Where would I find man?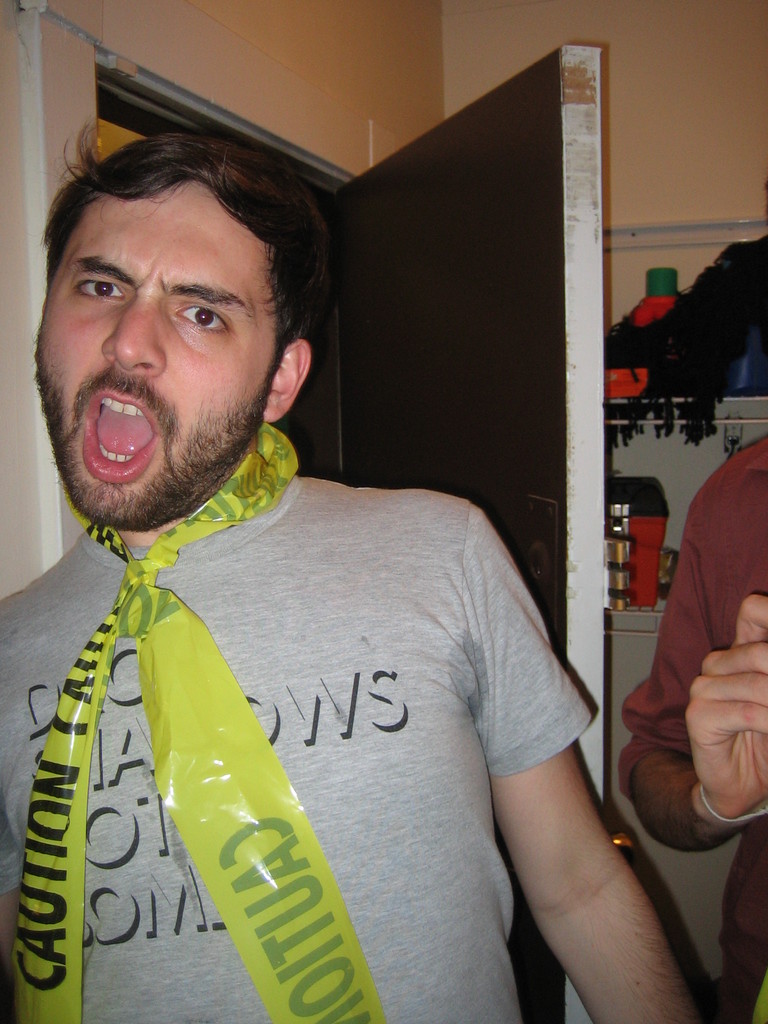
At [6, 126, 626, 1021].
